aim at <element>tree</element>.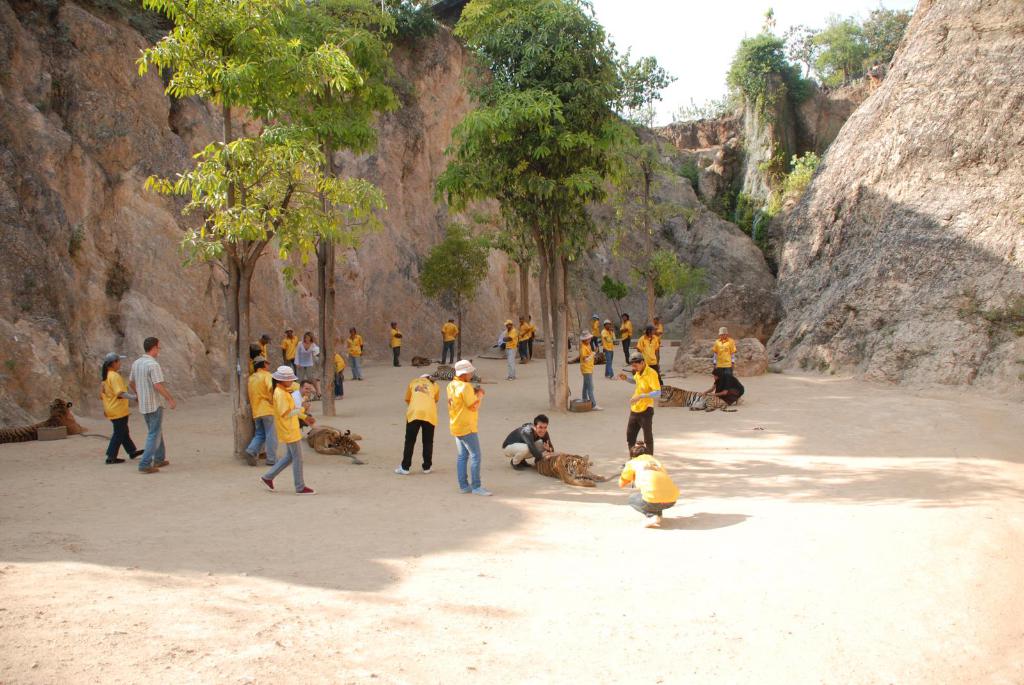
Aimed at locate(420, 20, 671, 367).
